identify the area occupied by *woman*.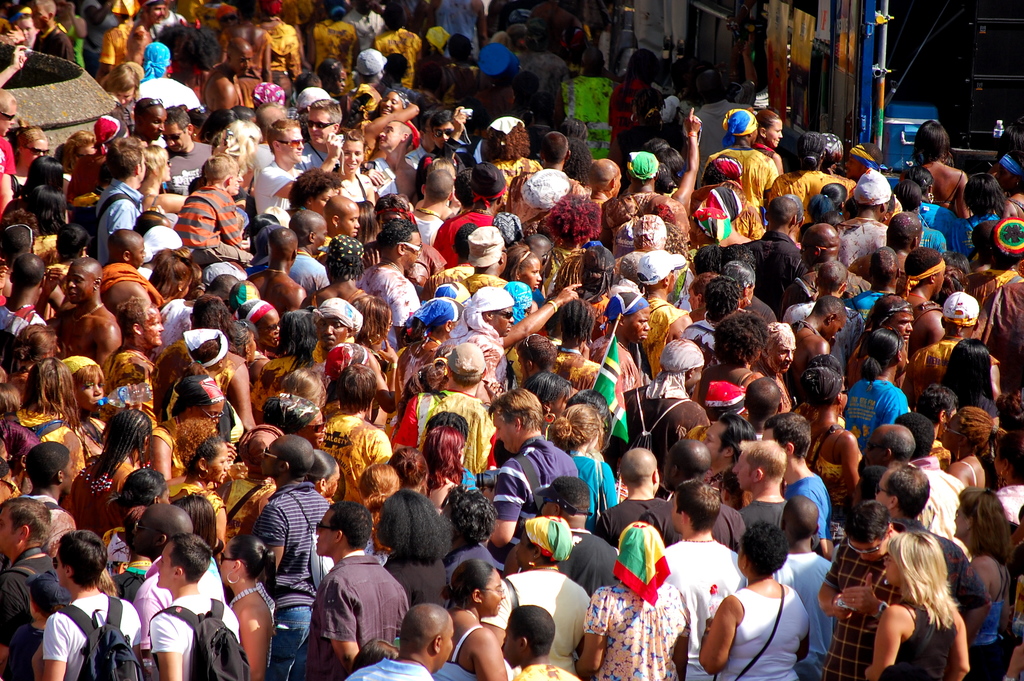
Area: bbox=[497, 245, 545, 319].
